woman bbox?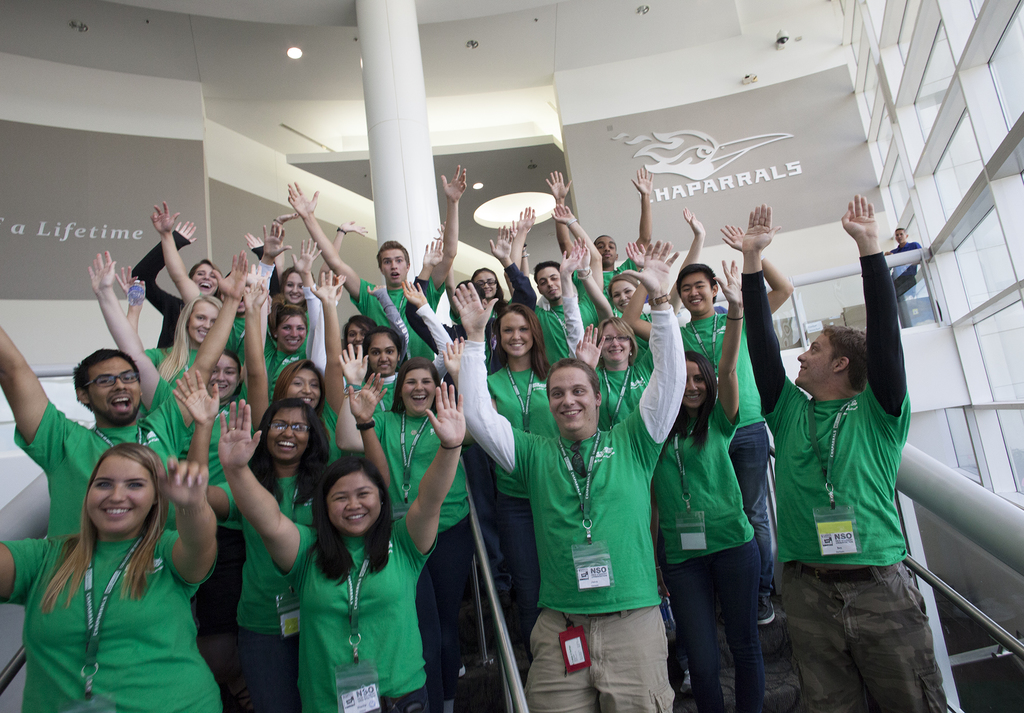
box(260, 260, 325, 389)
